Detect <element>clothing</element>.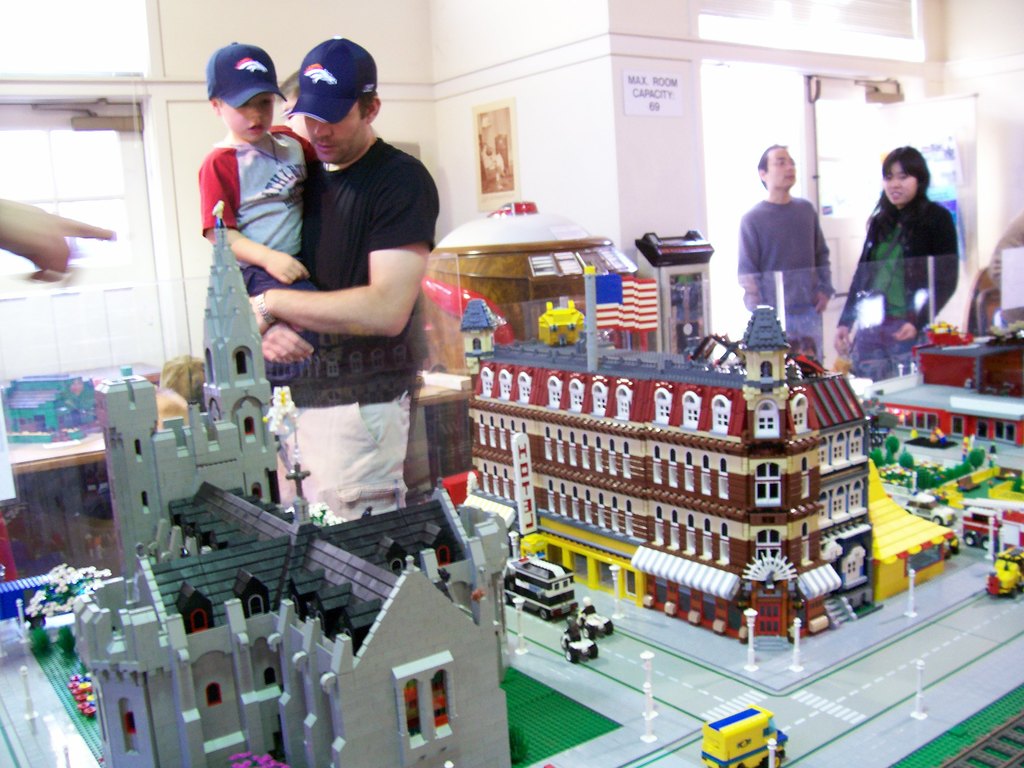
Detected at 204,134,319,378.
